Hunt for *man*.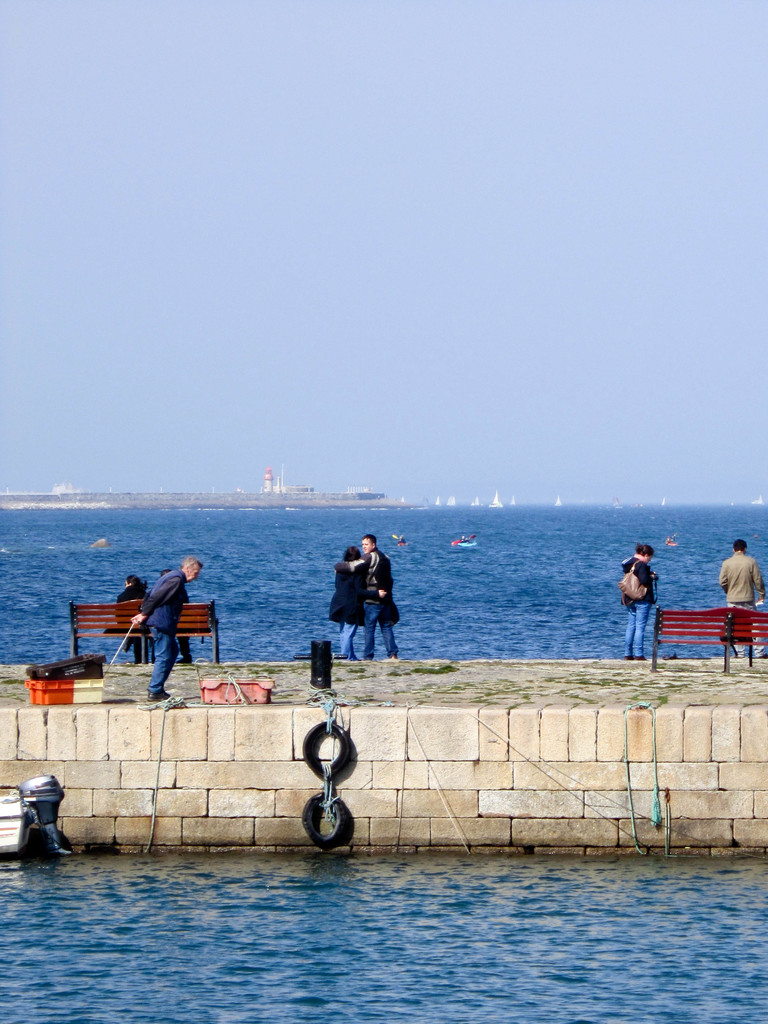
Hunted down at <region>717, 537, 767, 659</region>.
